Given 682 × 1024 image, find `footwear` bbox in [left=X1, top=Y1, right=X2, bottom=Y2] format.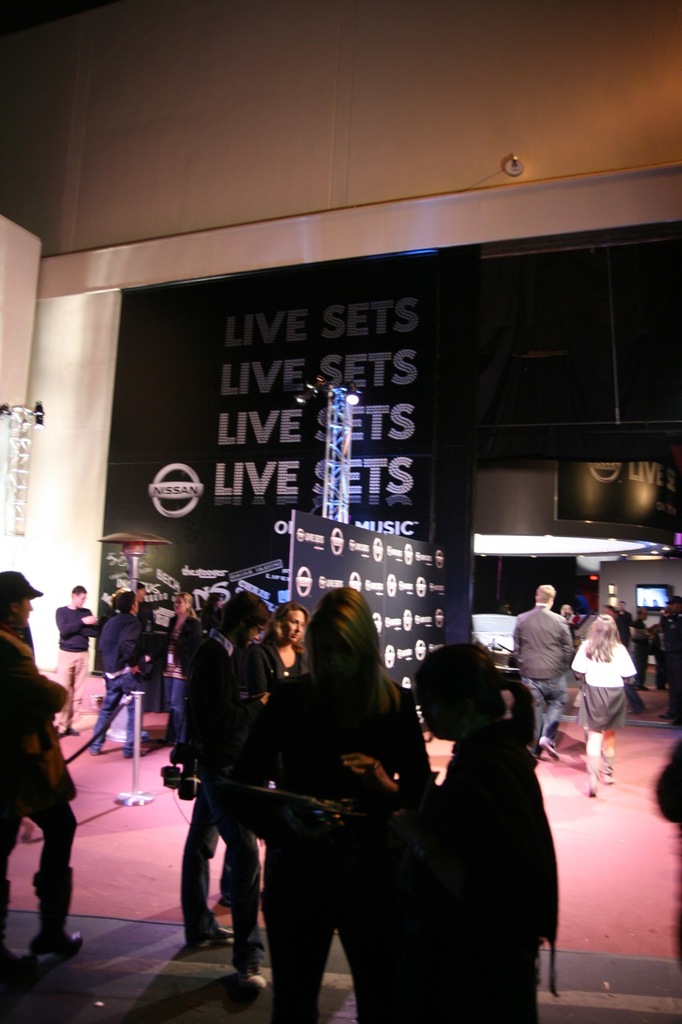
[left=69, top=723, right=81, bottom=735].
